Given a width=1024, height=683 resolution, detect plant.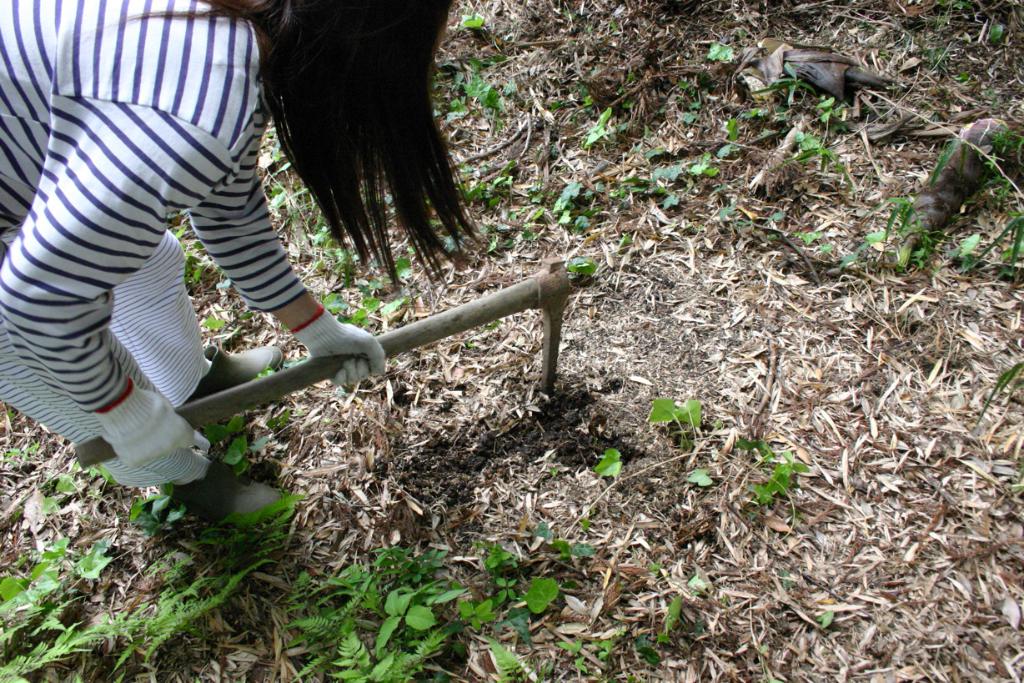
Rect(1010, 472, 1023, 499).
